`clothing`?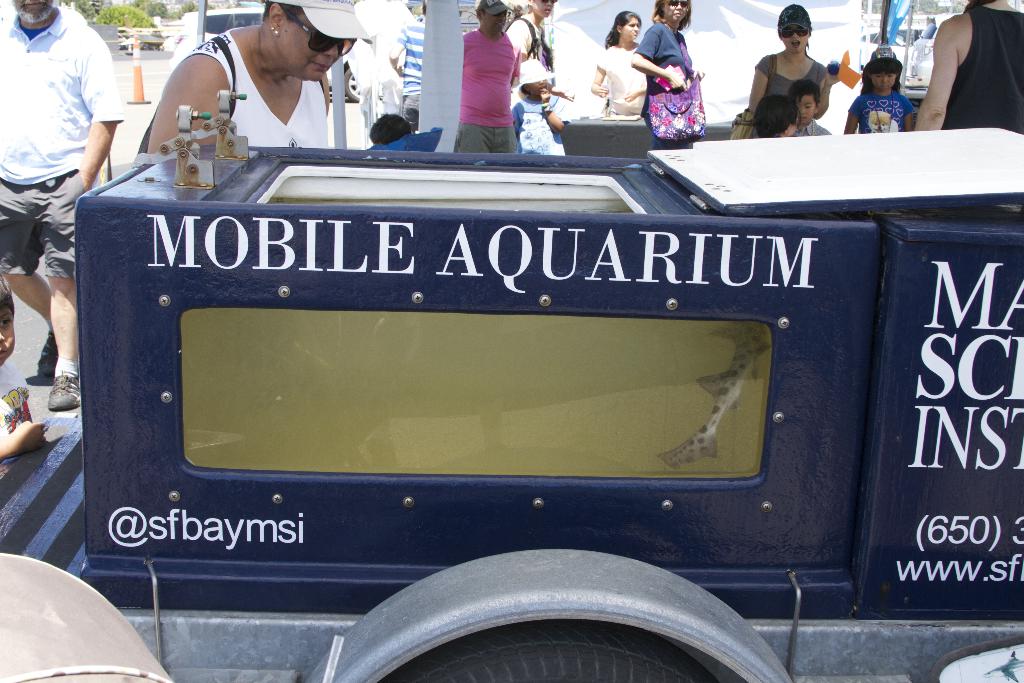
box(755, 49, 827, 104)
